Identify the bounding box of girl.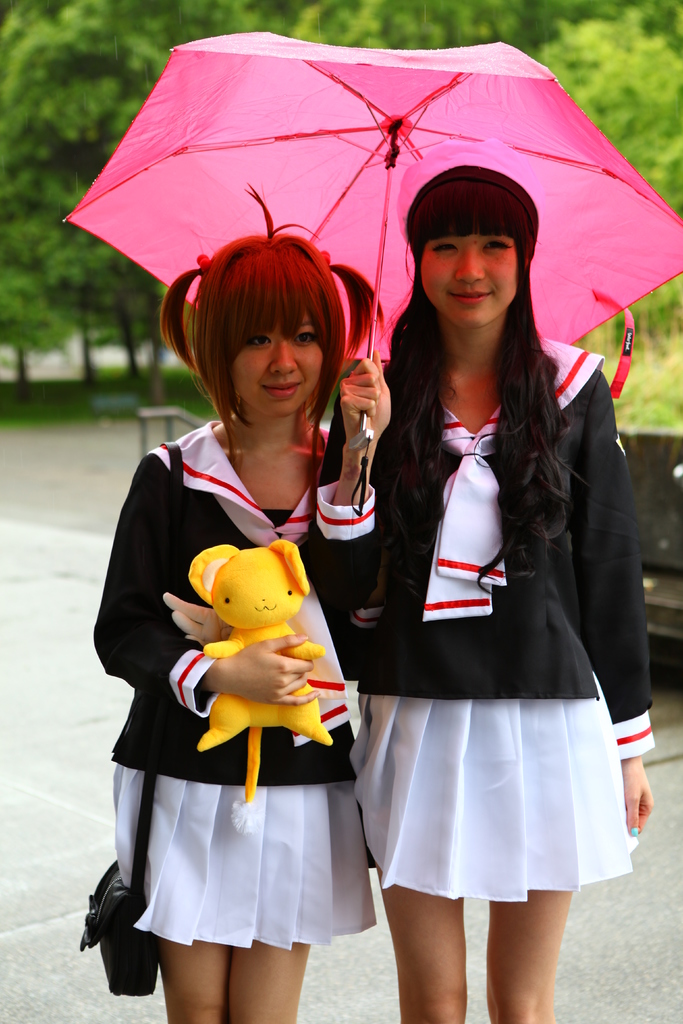
rect(92, 186, 371, 1023).
